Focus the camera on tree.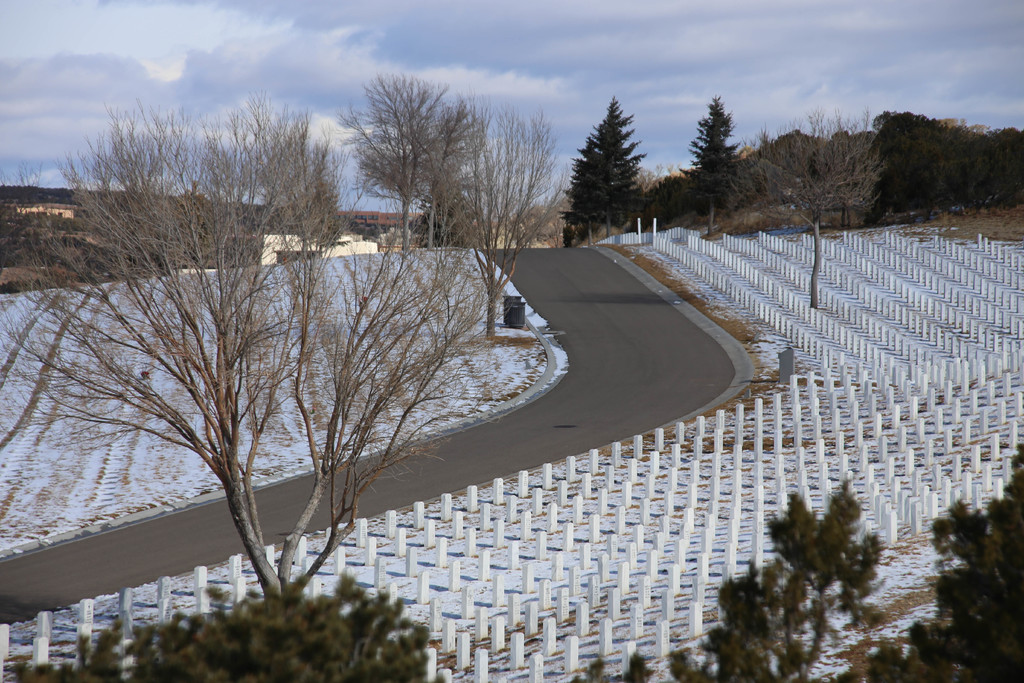
Focus region: rect(243, 85, 334, 252).
